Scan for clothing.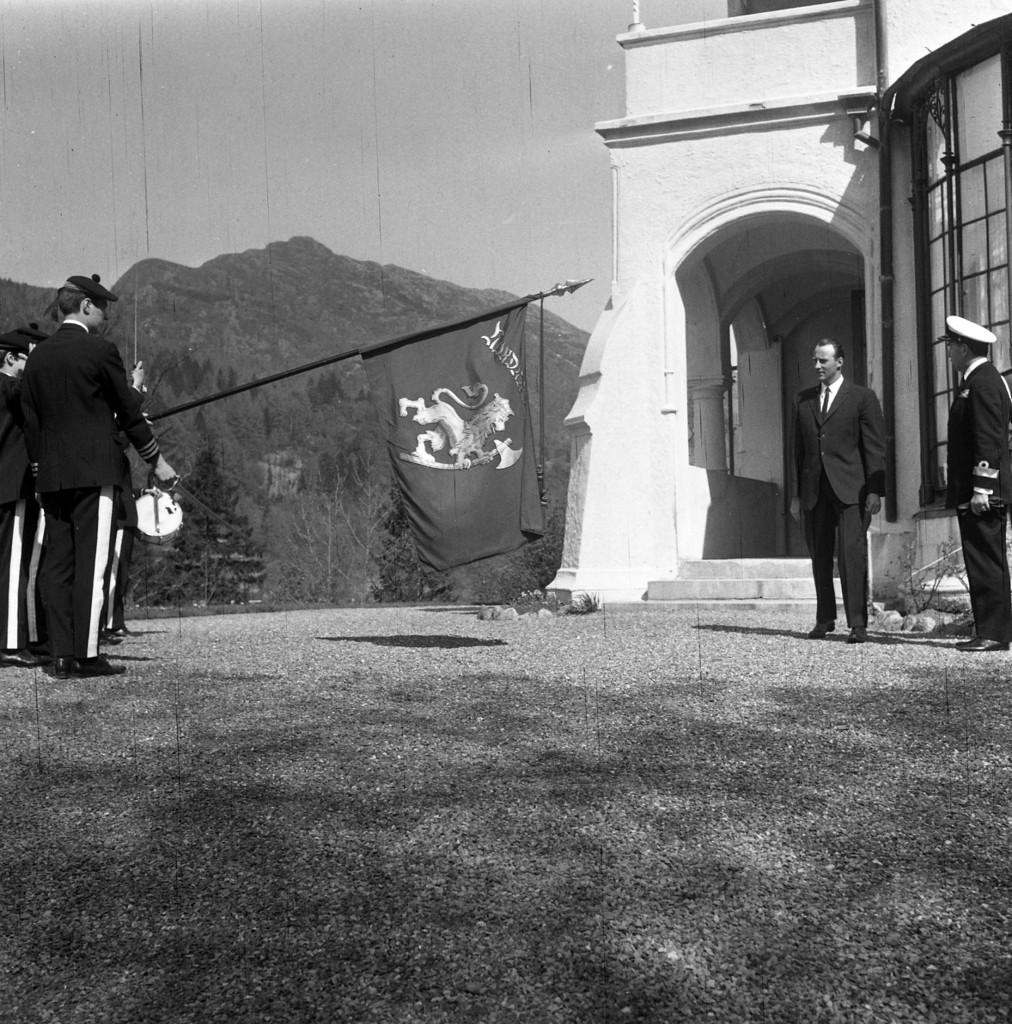
Scan result: detection(789, 374, 890, 628).
